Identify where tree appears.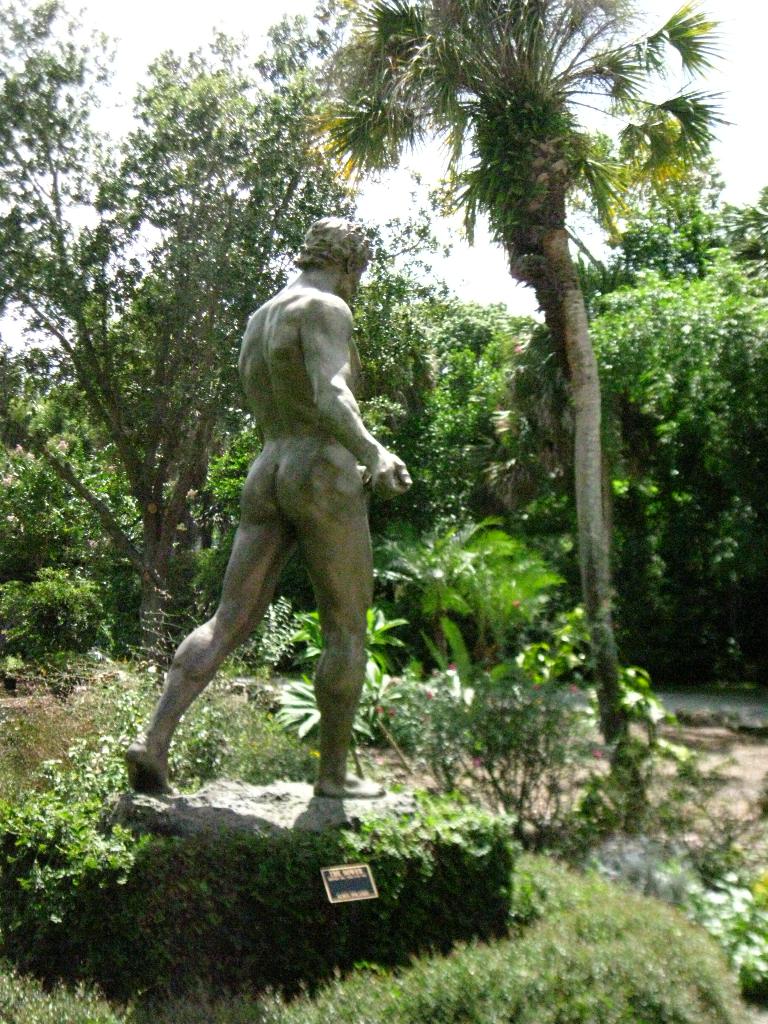
Appears at [380, 286, 527, 580].
